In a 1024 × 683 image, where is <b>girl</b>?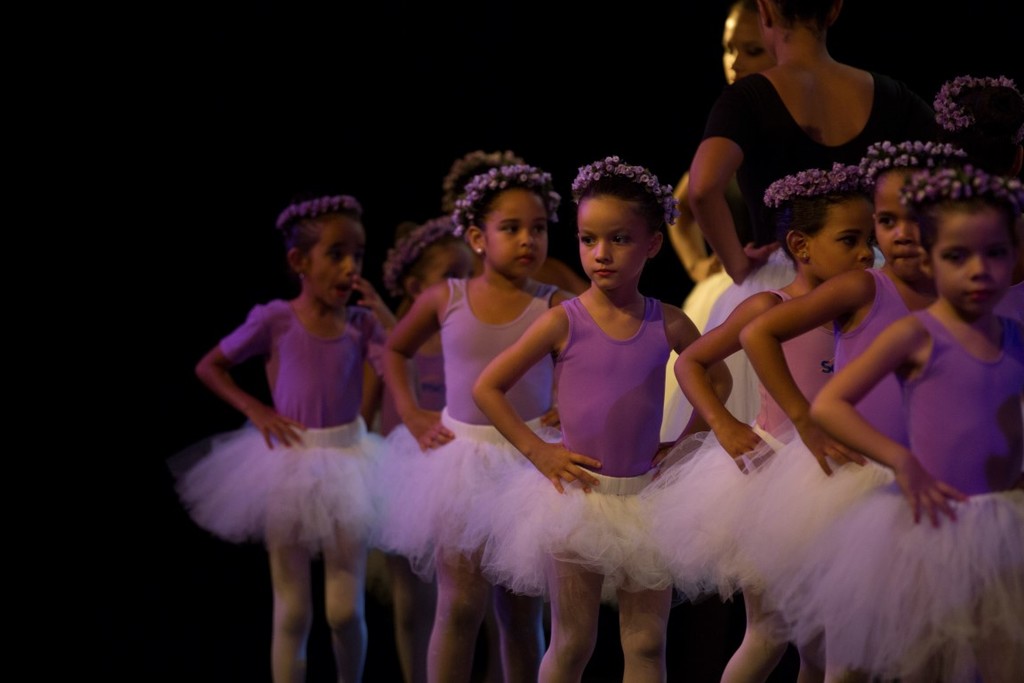
{"x1": 676, "y1": 0, "x2": 925, "y2": 424}.
